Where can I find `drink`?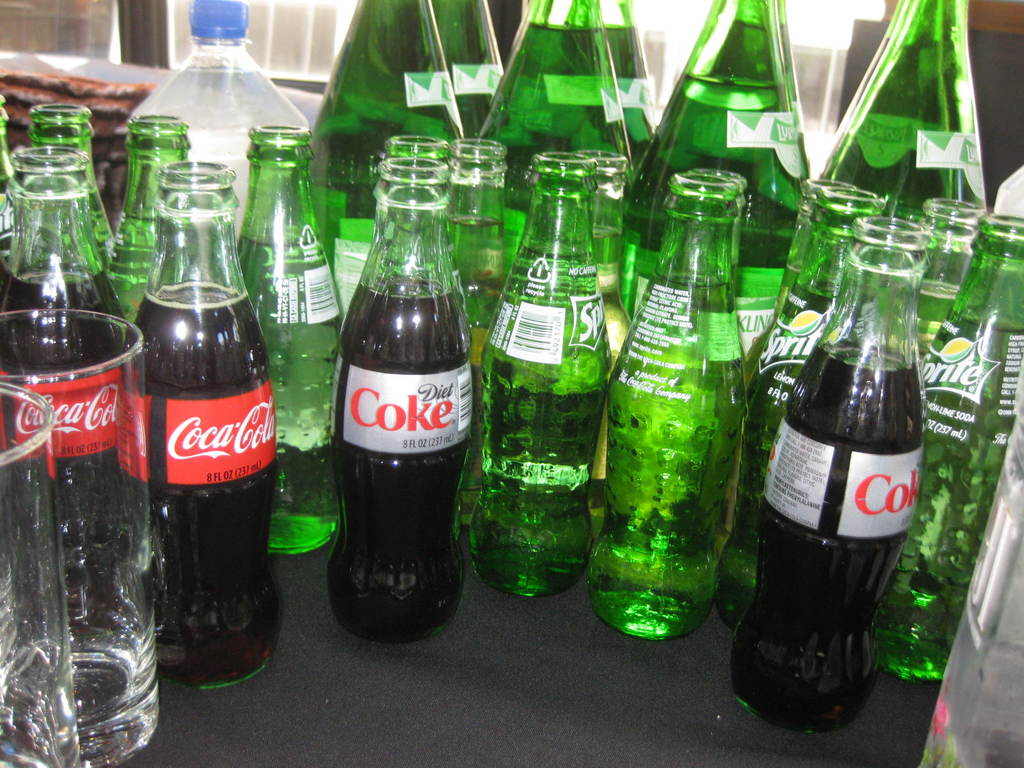
You can find it at (x1=0, y1=626, x2=173, y2=724).
